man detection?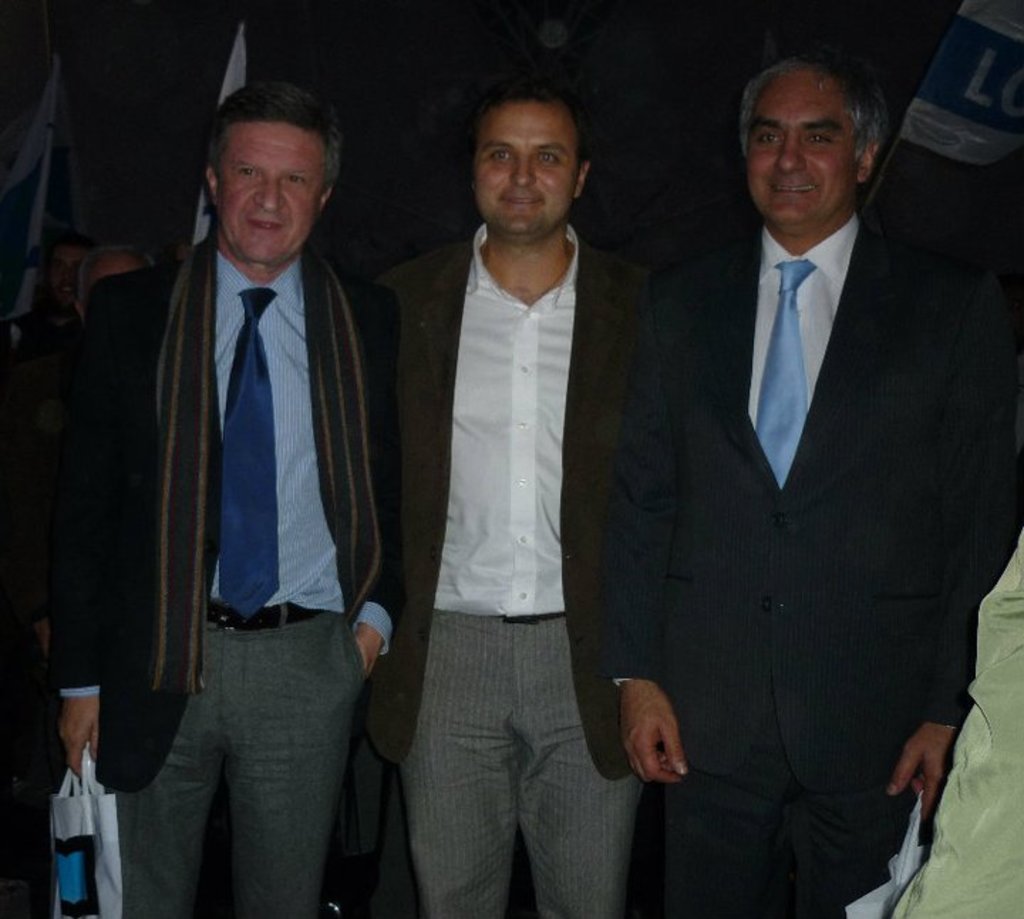
BBox(607, 60, 1023, 918)
